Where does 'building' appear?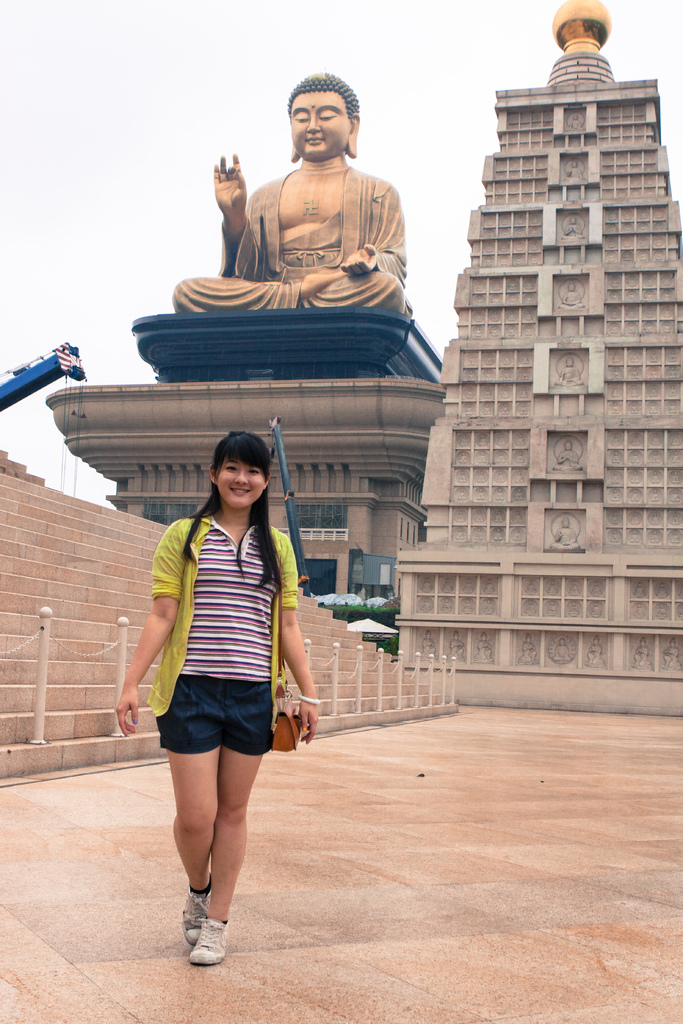
Appears at box=[43, 68, 447, 617].
